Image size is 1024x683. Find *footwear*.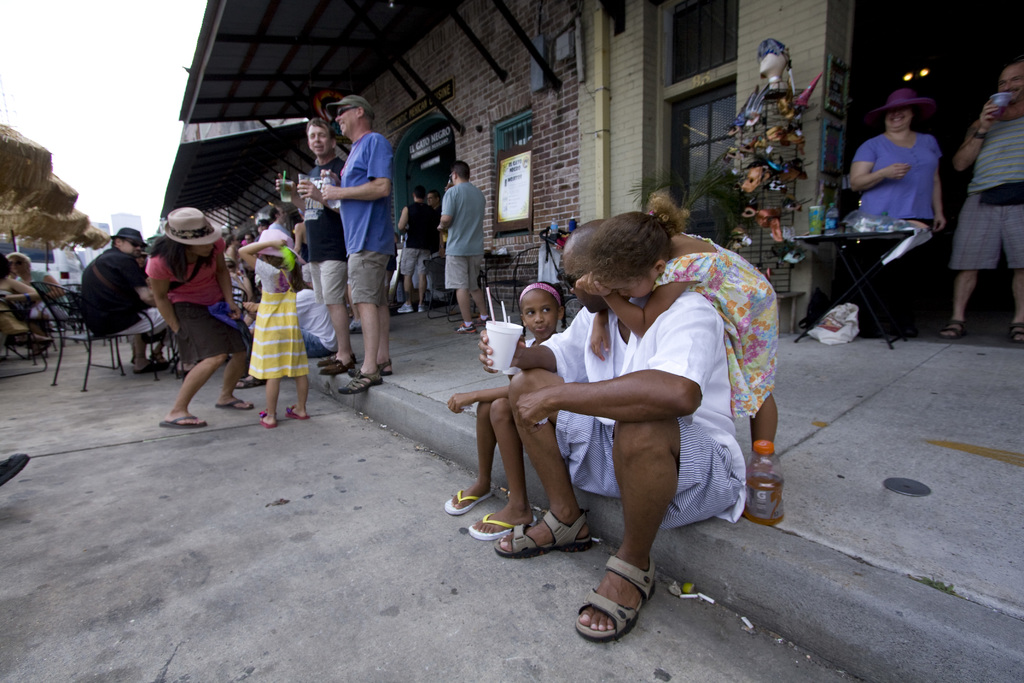
region(399, 297, 410, 311).
